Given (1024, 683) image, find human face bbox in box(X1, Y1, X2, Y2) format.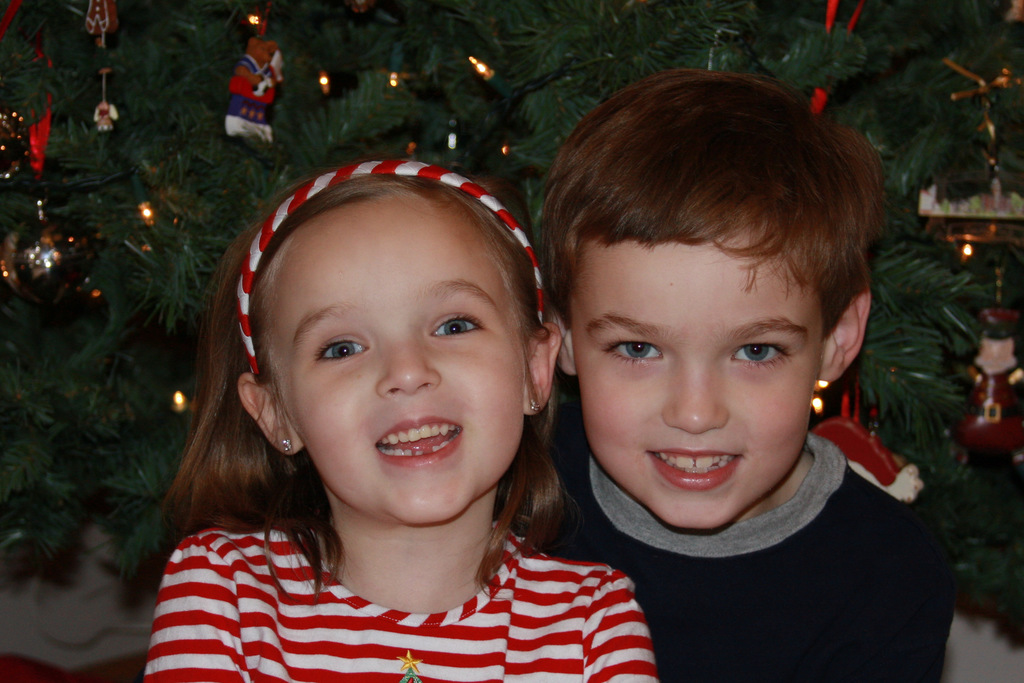
box(572, 230, 829, 529).
